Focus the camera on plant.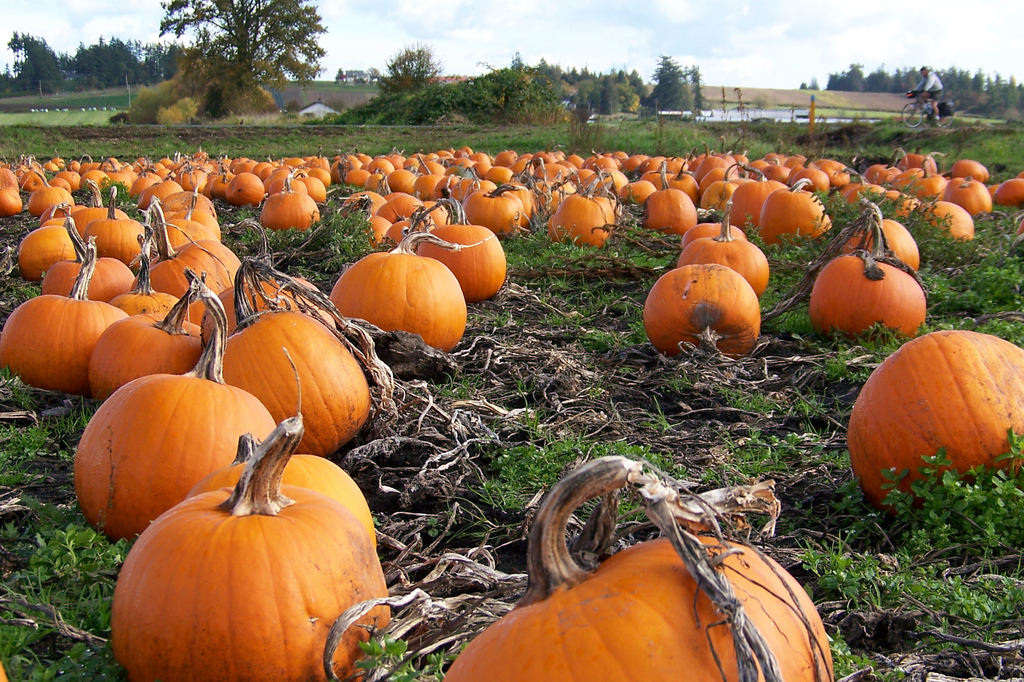
Focus region: 716/388/780/416.
